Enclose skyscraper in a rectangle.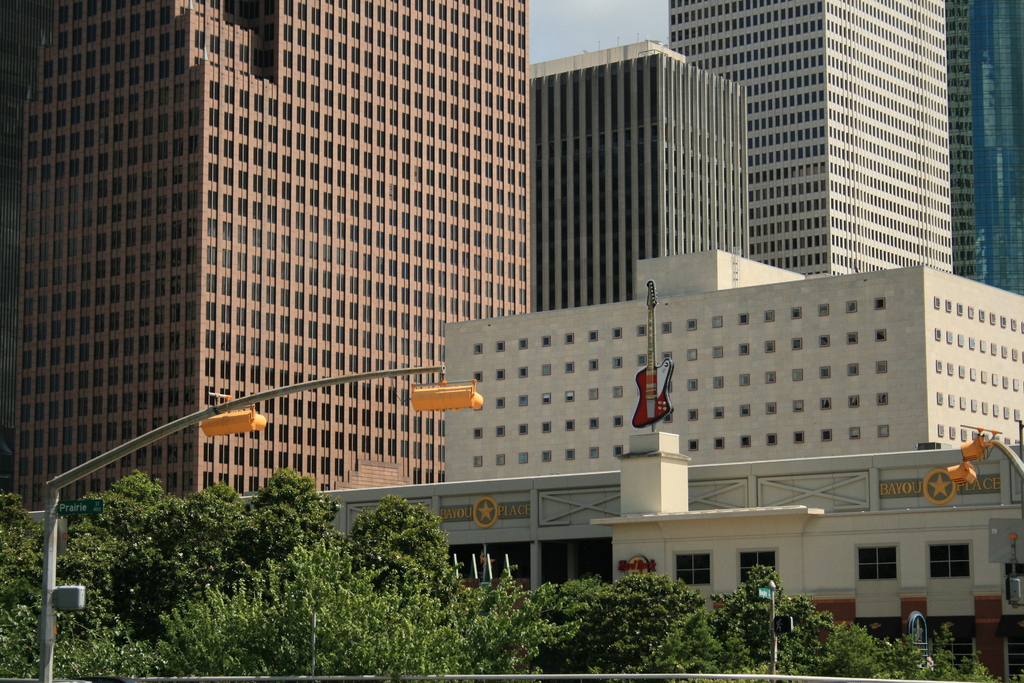
{"x1": 0, "y1": 0, "x2": 532, "y2": 517}.
